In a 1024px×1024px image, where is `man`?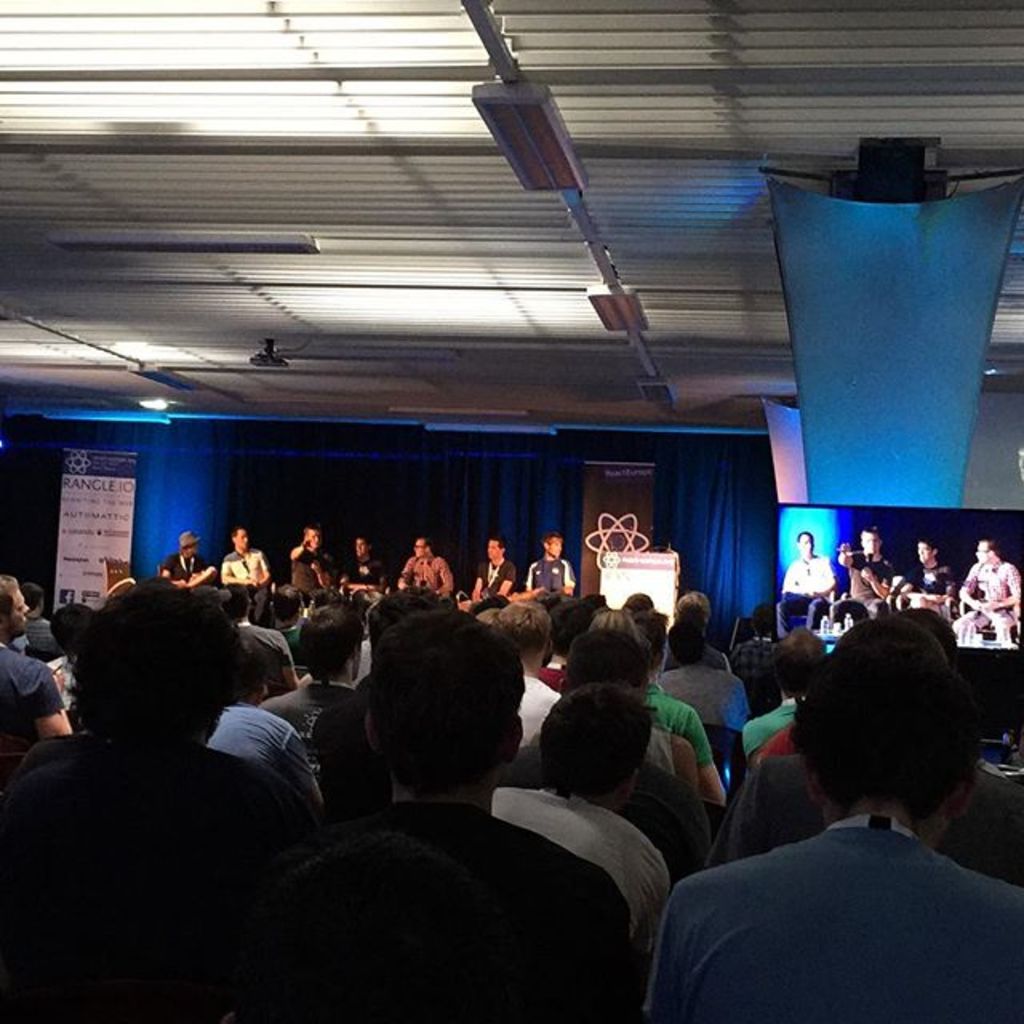
0,574,82,763.
